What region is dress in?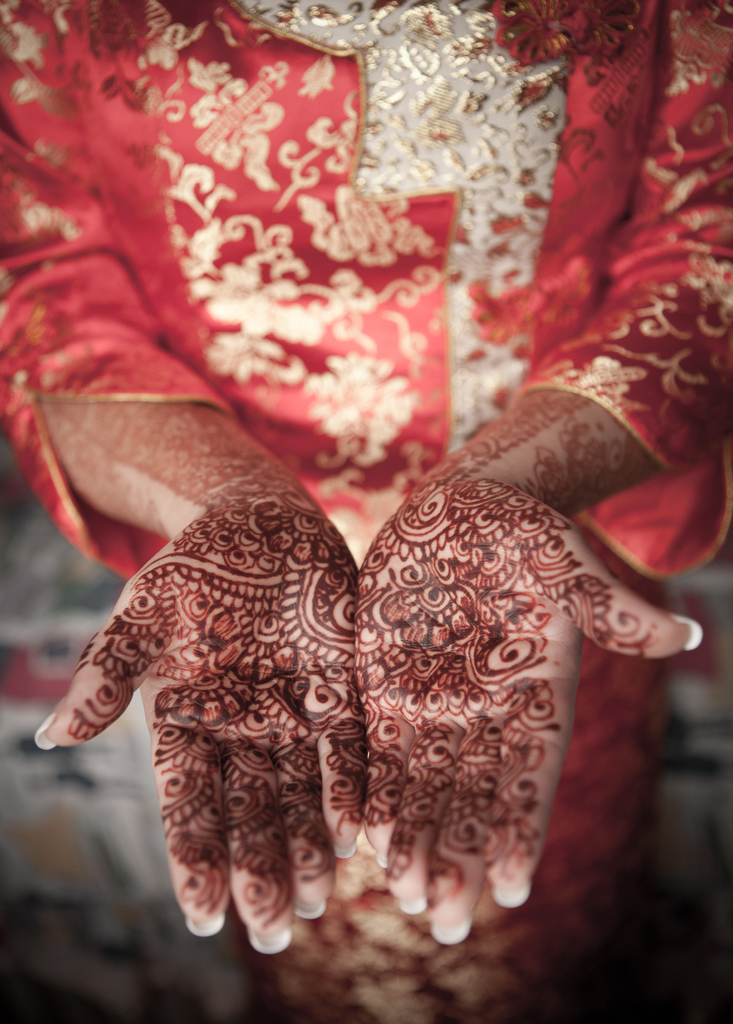
left=0, top=0, right=732, bottom=1023.
